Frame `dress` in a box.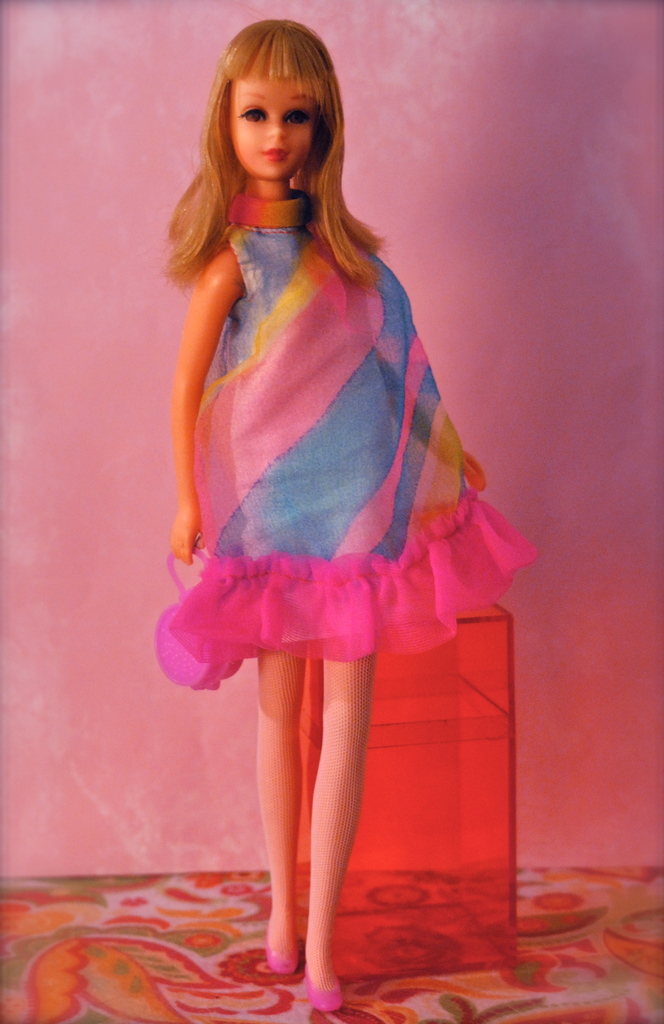
x1=149 y1=211 x2=469 y2=658.
